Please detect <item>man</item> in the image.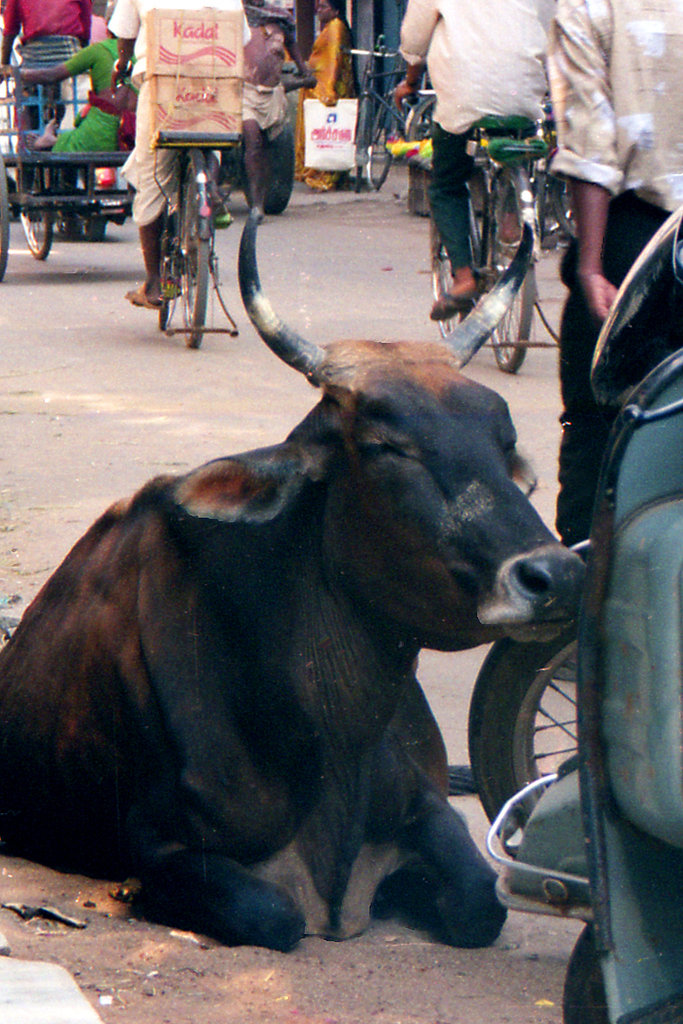
region(204, 12, 306, 215).
